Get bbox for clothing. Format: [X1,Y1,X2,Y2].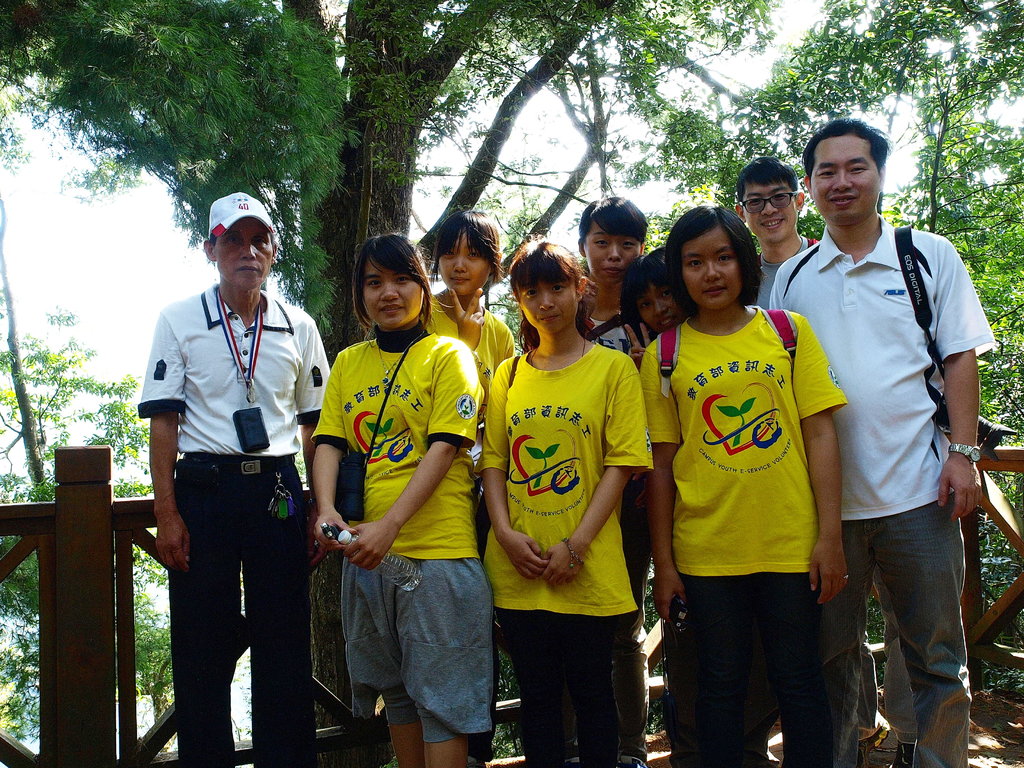
[639,300,849,767].
